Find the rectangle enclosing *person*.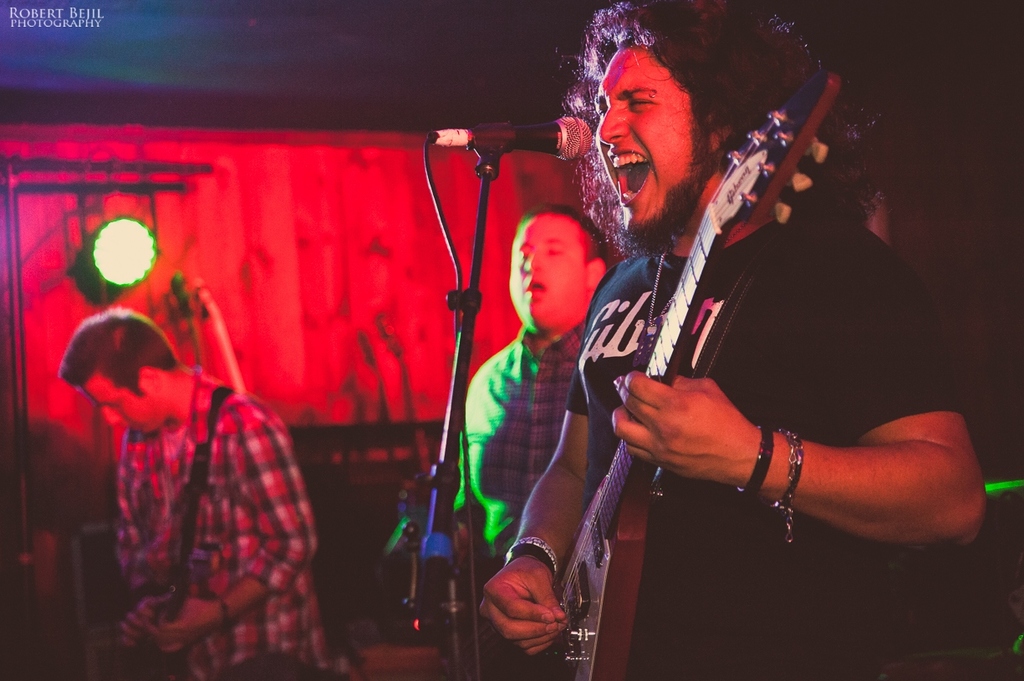
448,209,614,572.
